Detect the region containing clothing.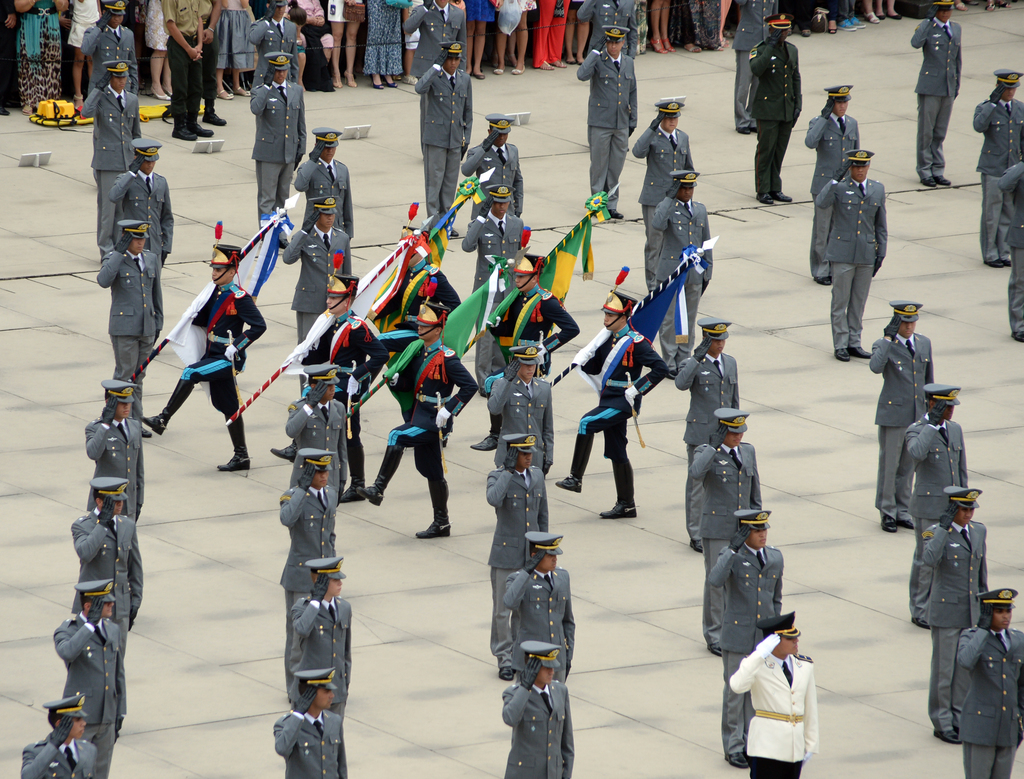
285:585:357:725.
